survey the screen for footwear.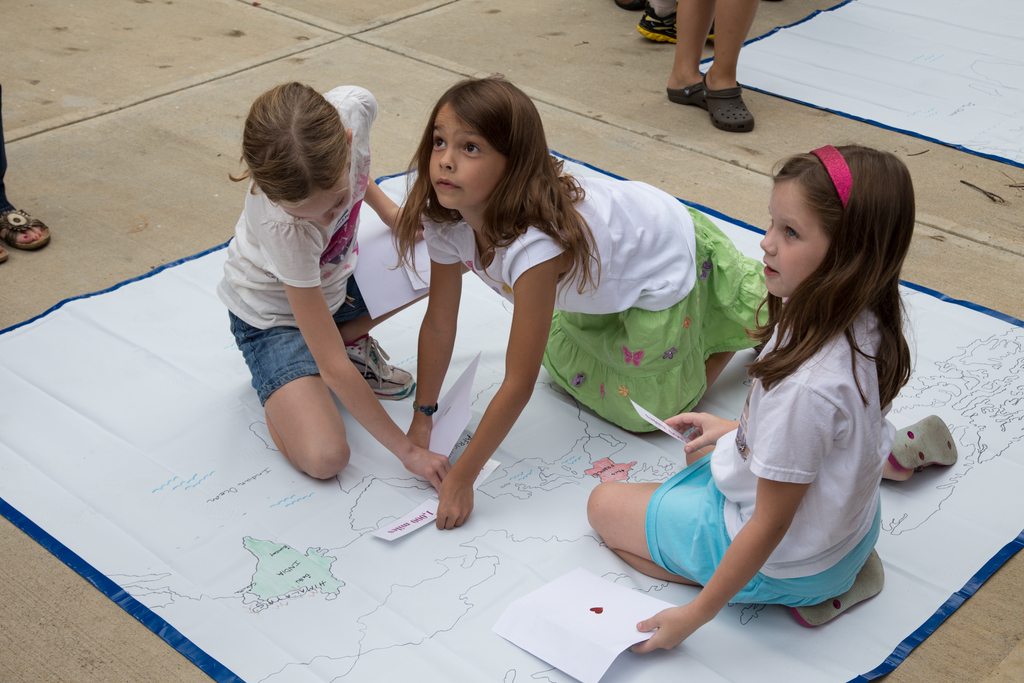
Survey found: region(796, 545, 886, 632).
